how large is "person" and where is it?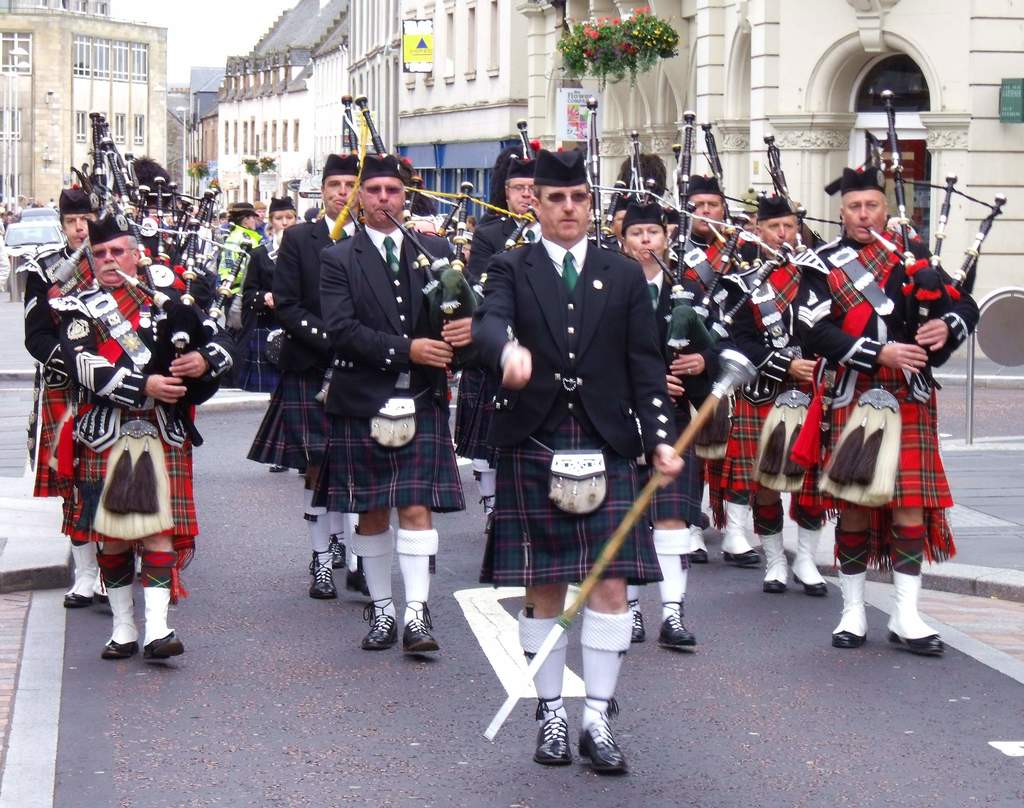
Bounding box: [53, 201, 205, 666].
